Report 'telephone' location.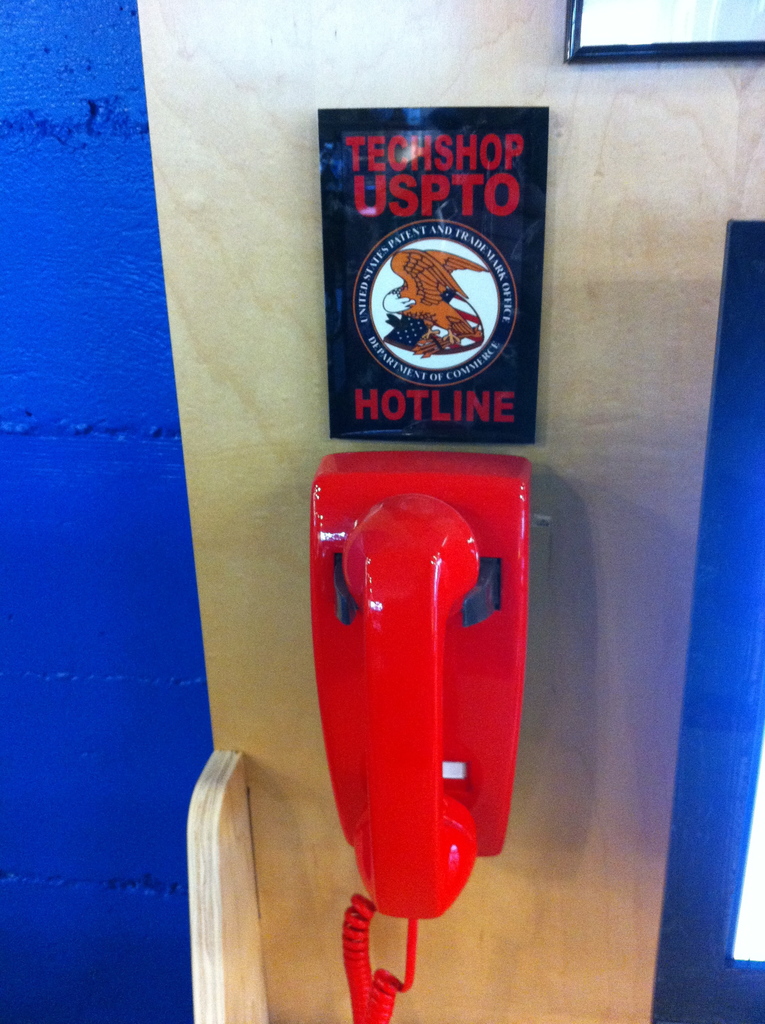
Report: 311:460:531:1023.
